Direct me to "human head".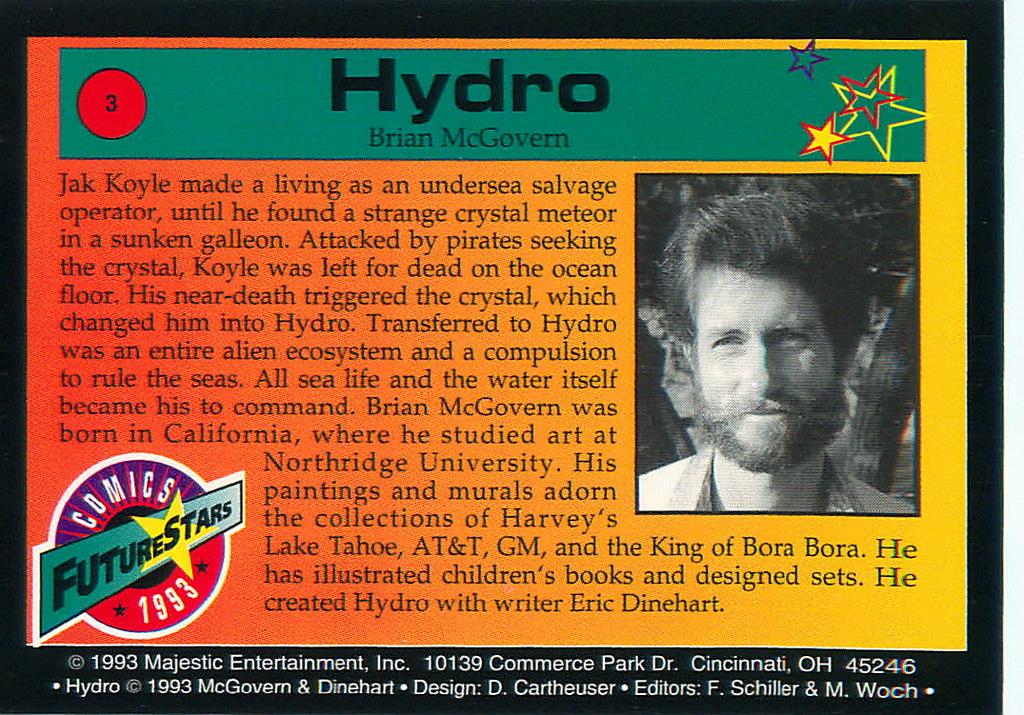
Direction: [667, 201, 874, 473].
